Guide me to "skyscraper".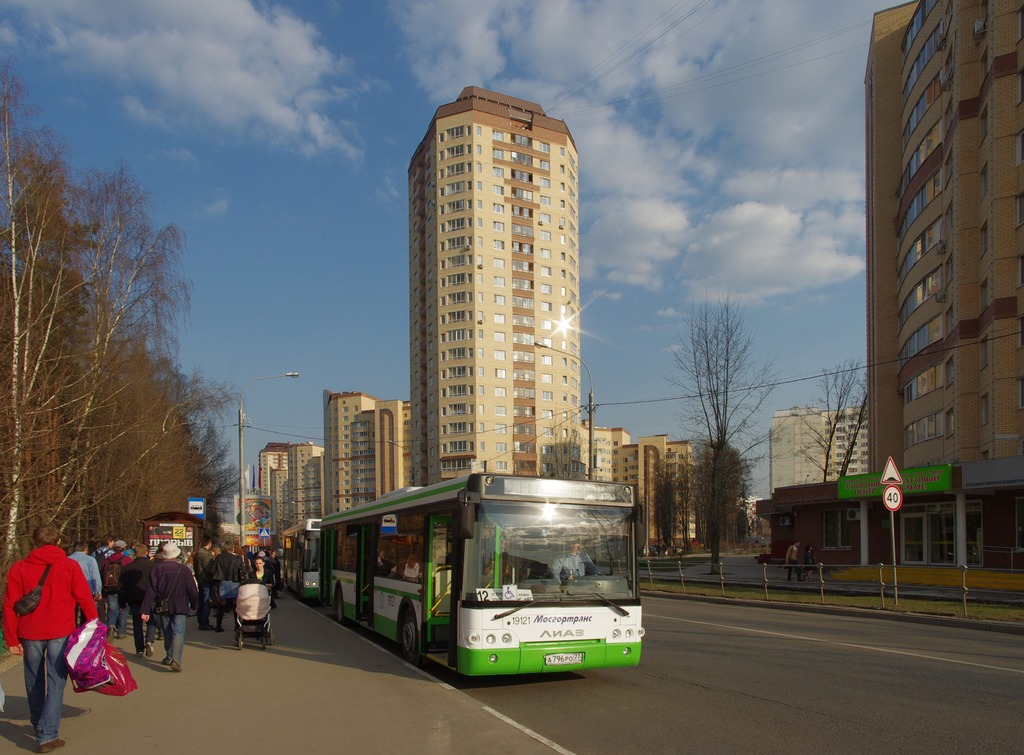
Guidance: pyautogui.locateOnScreen(854, 0, 1022, 469).
